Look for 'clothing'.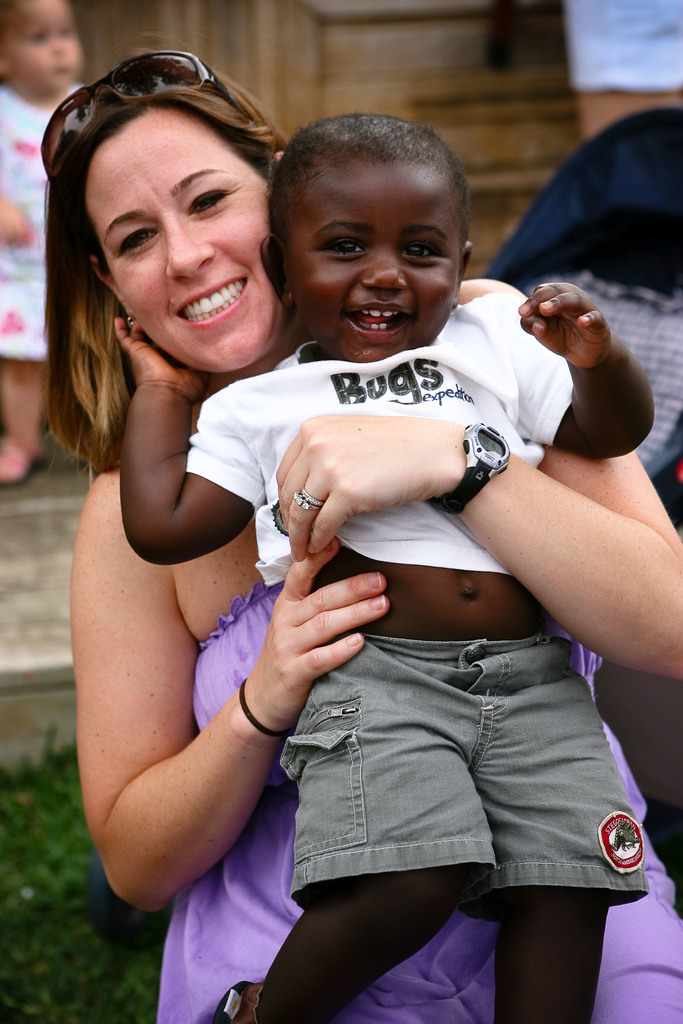
Found: (283, 652, 661, 904).
